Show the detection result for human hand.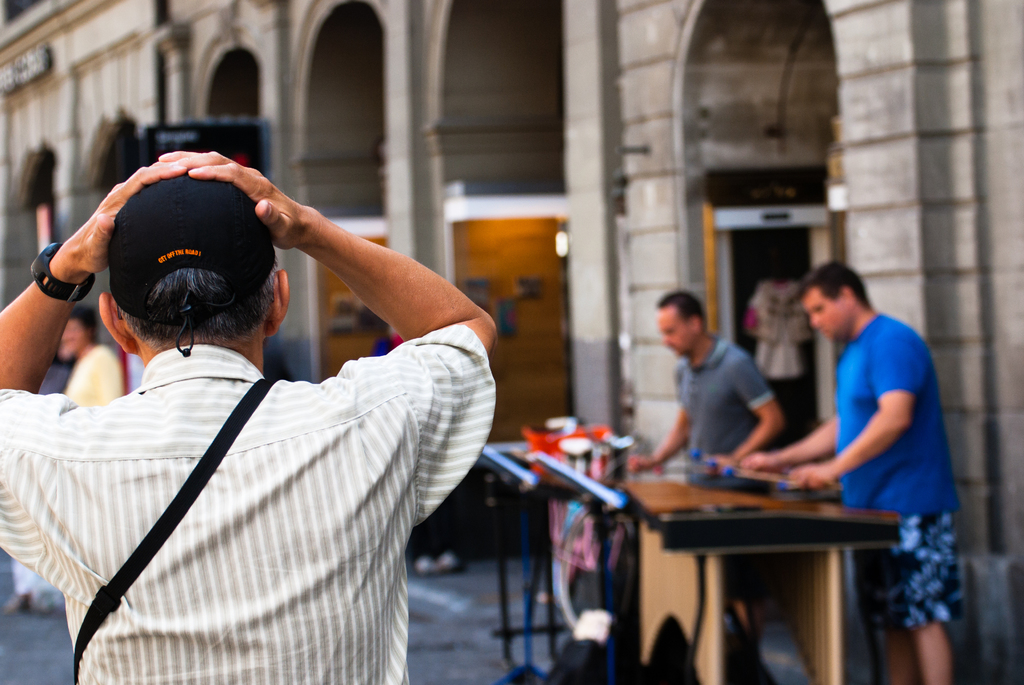
204/161/351/275.
